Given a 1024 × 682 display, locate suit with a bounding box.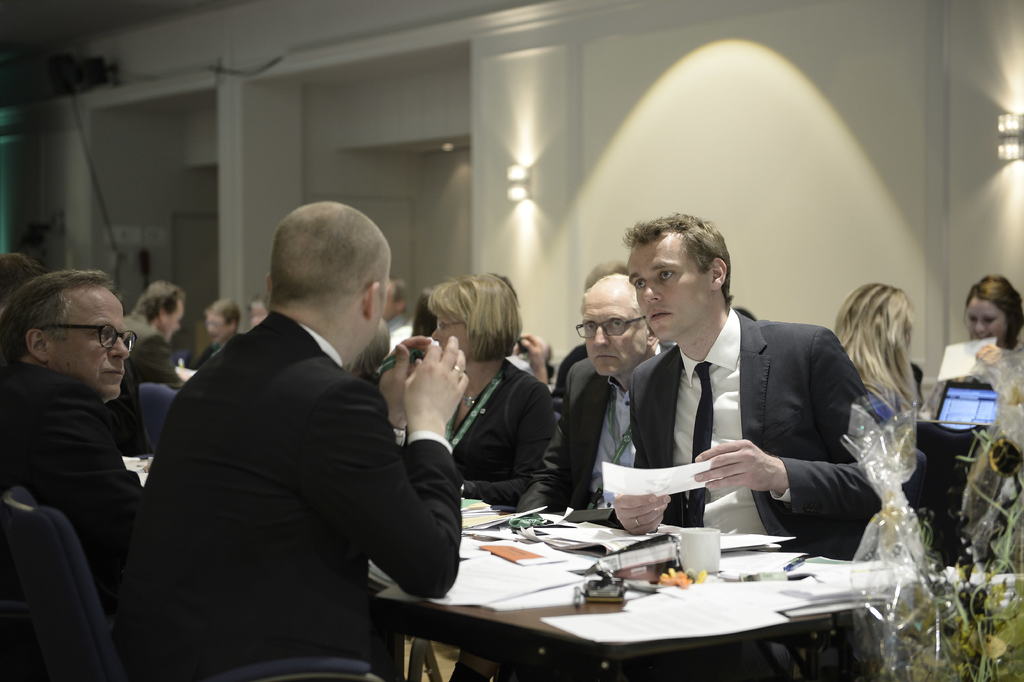
Located: {"x1": 0, "y1": 365, "x2": 145, "y2": 620}.
